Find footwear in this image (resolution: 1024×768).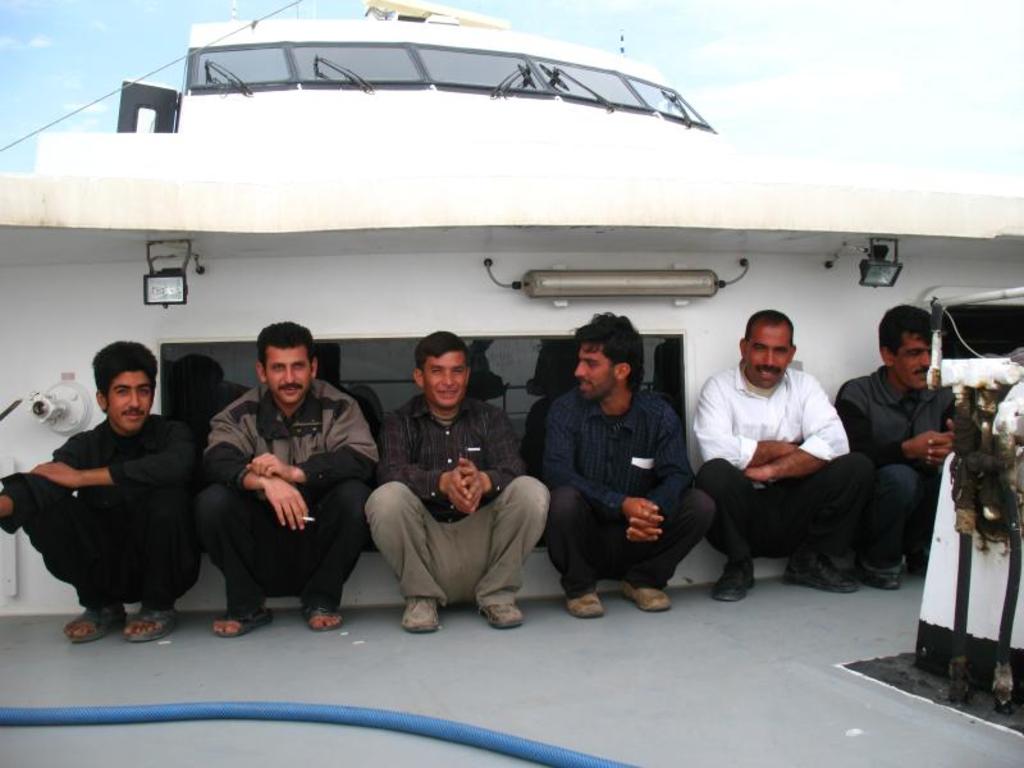
(x1=713, y1=563, x2=758, y2=602).
